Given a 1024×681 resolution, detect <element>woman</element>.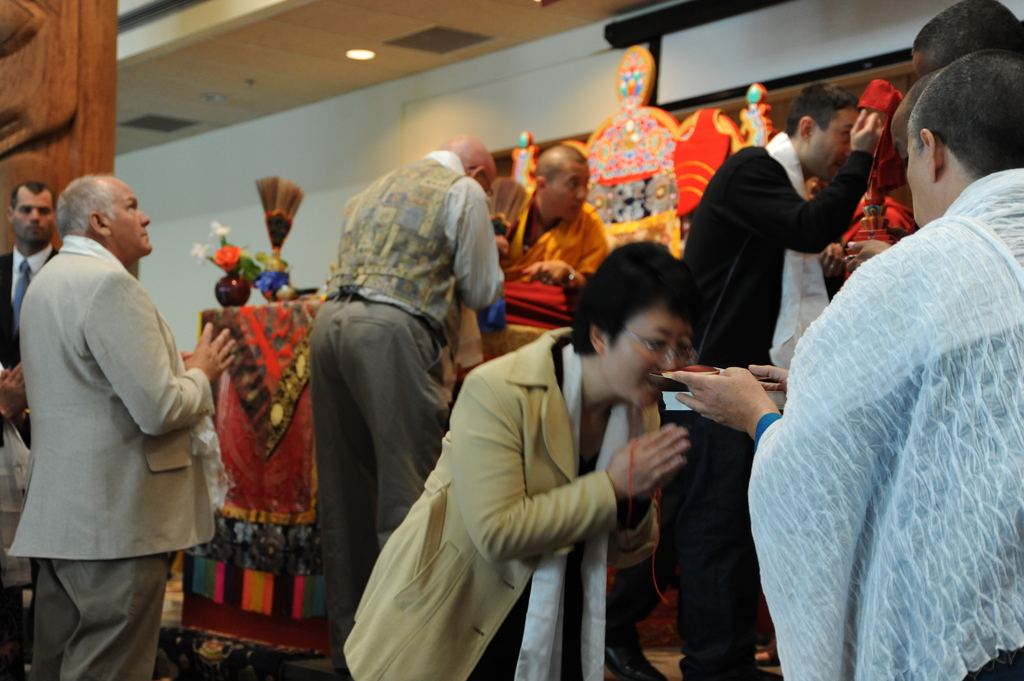
(x1=360, y1=243, x2=690, y2=665).
